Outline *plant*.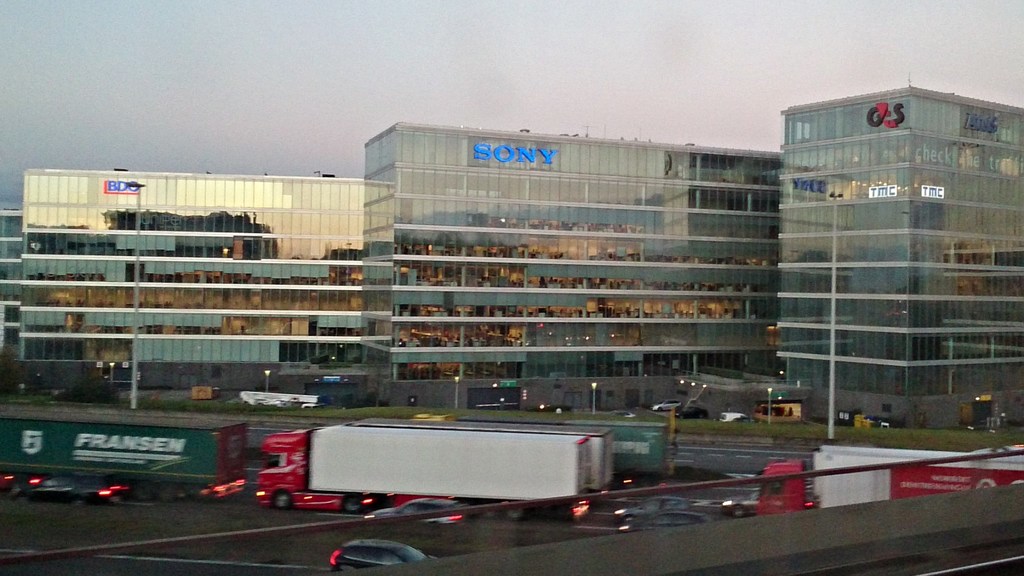
Outline: <box>73,378,123,396</box>.
